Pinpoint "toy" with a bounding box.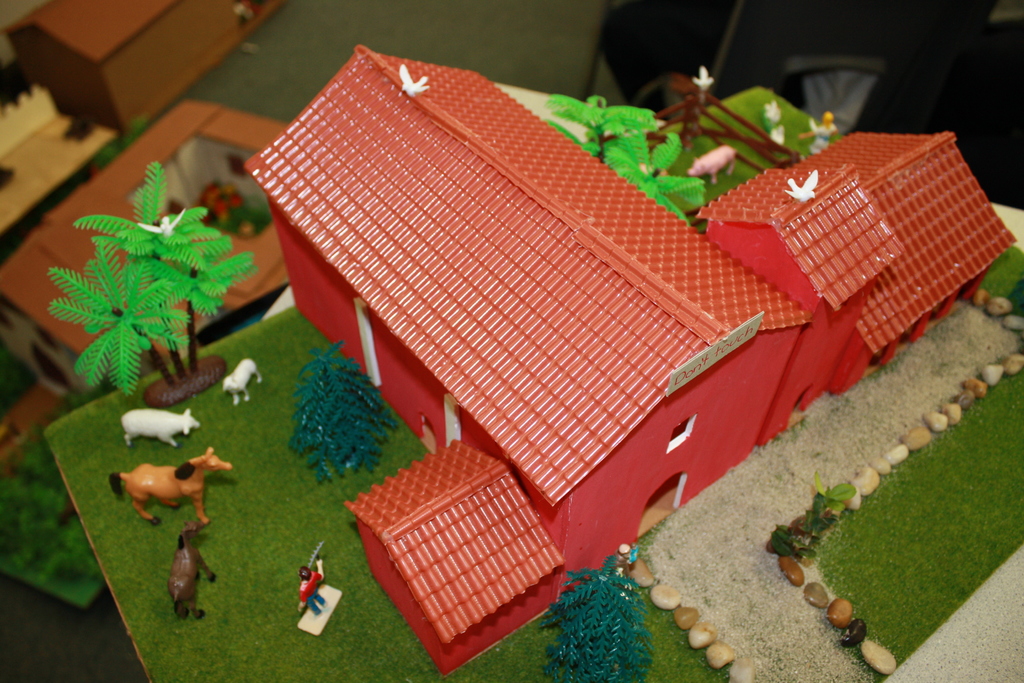
x1=298 y1=544 x2=341 y2=637.
